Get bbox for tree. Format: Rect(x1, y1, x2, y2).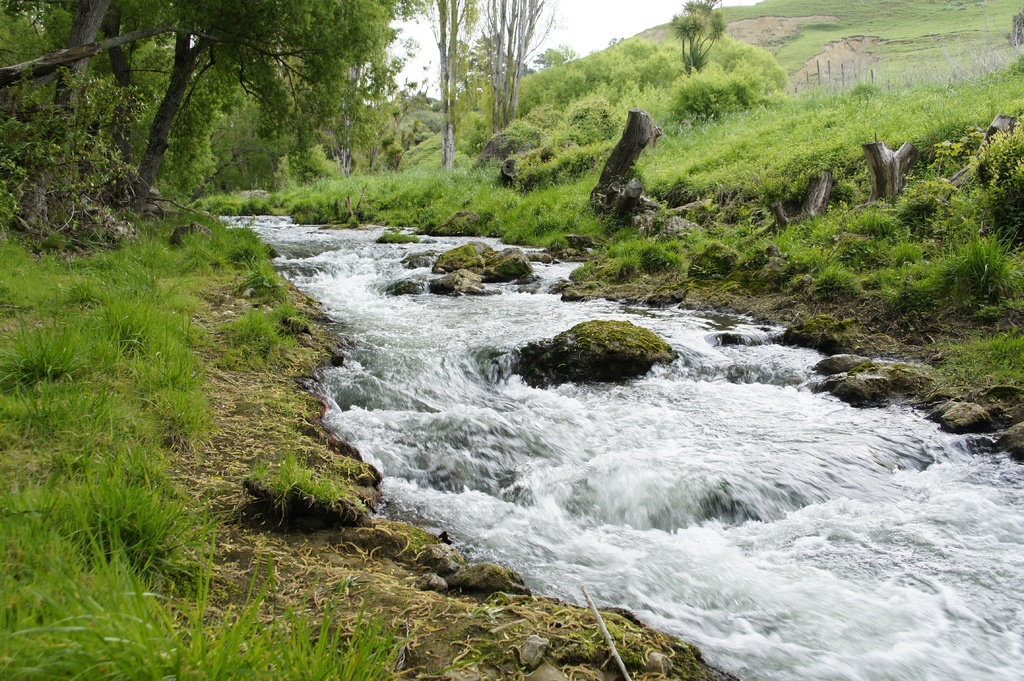
Rect(254, 0, 390, 175).
